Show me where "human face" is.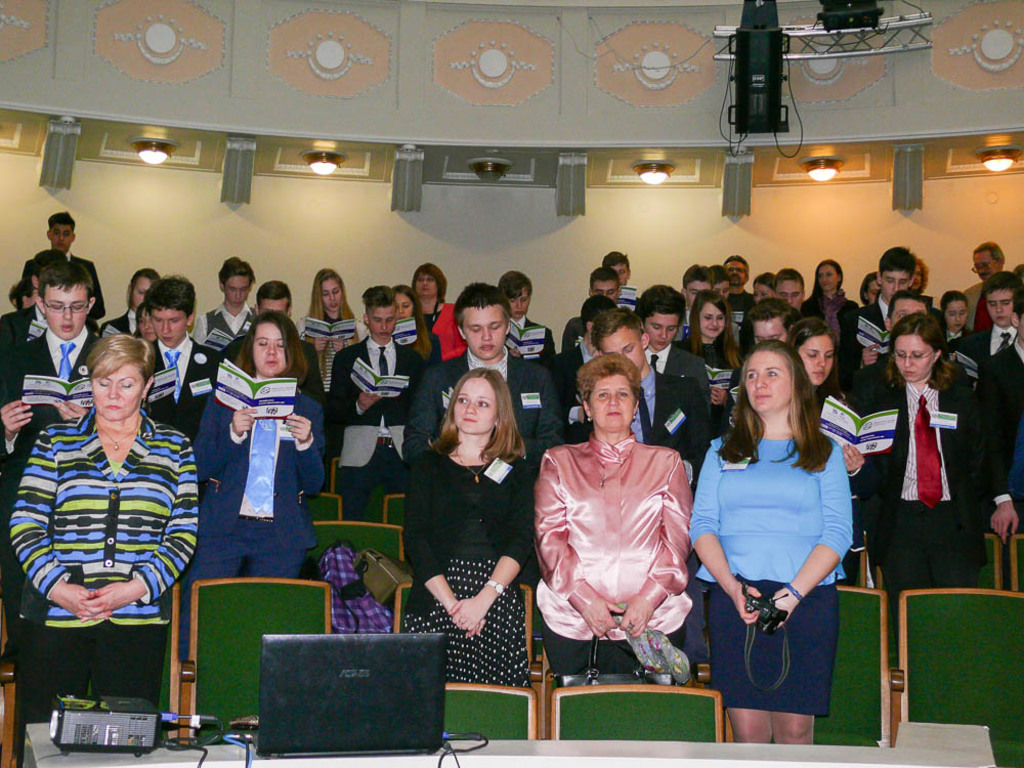
"human face" is at (left=743, top=351, right=795, bottom=411).
